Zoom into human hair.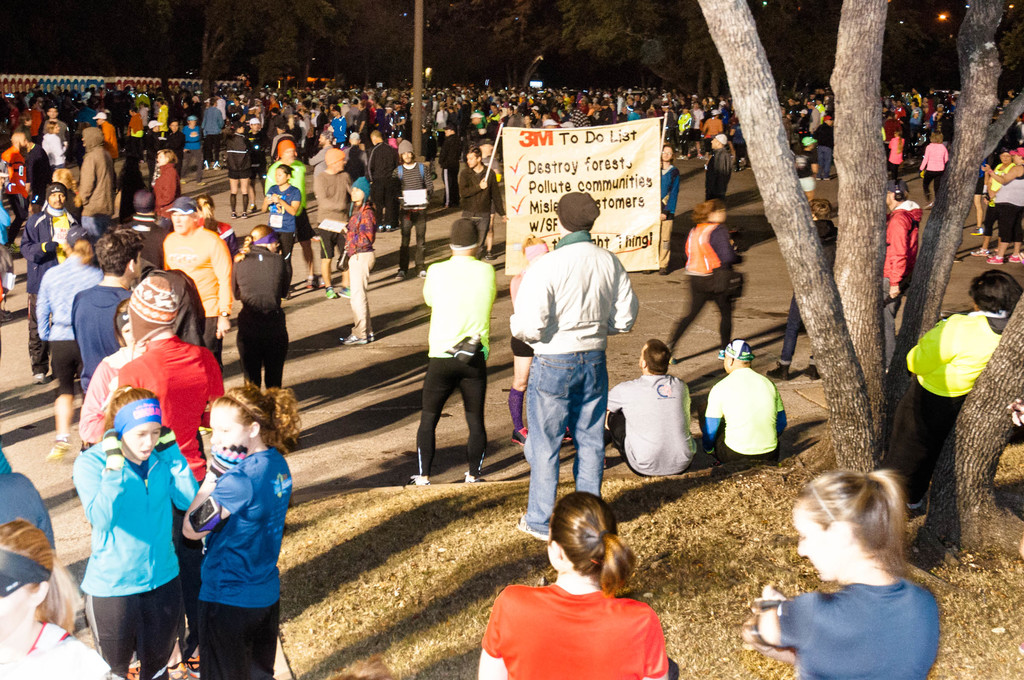
Zoom target: <box>663,143,675,168</box>.
